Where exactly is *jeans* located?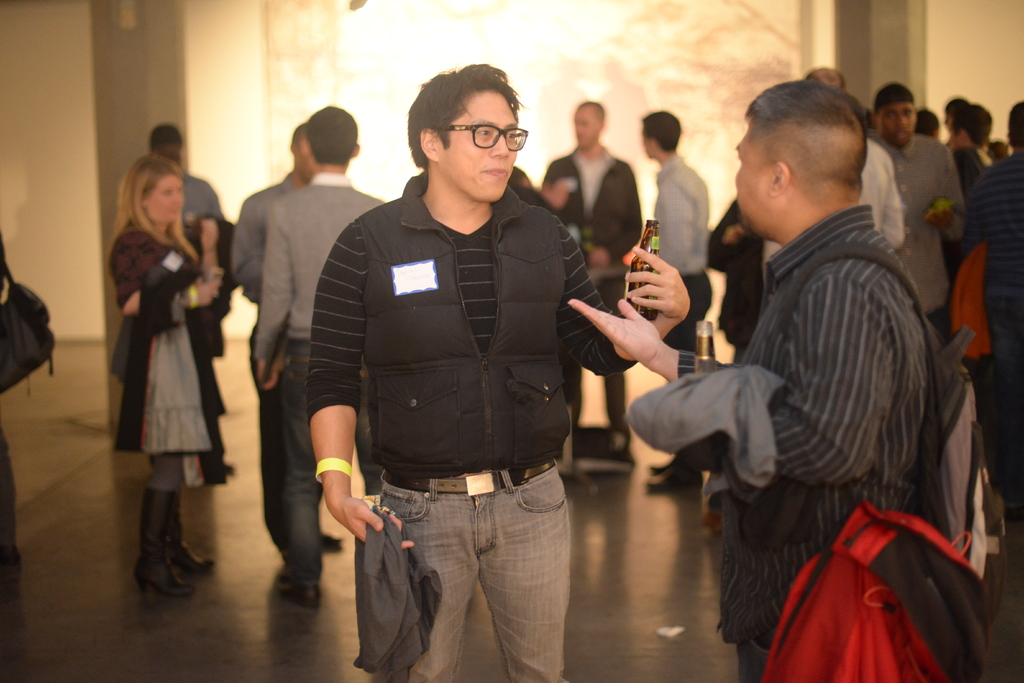
Its bounding box is Rect(276, 340, 369, 584).
